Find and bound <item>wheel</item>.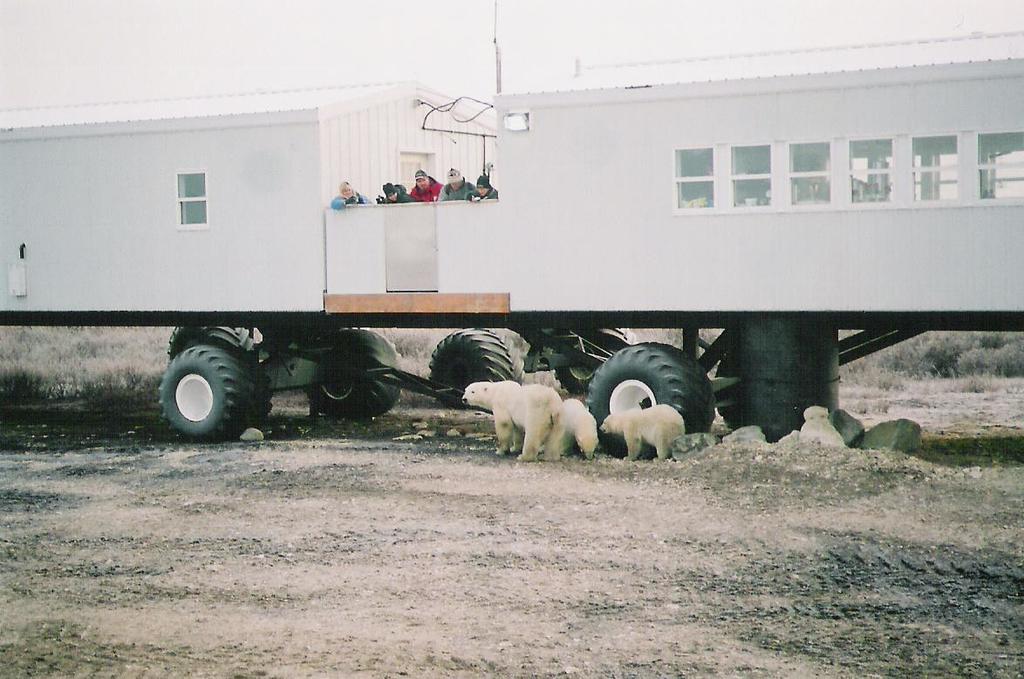
Bound: region(556, 326, 641, 393).
